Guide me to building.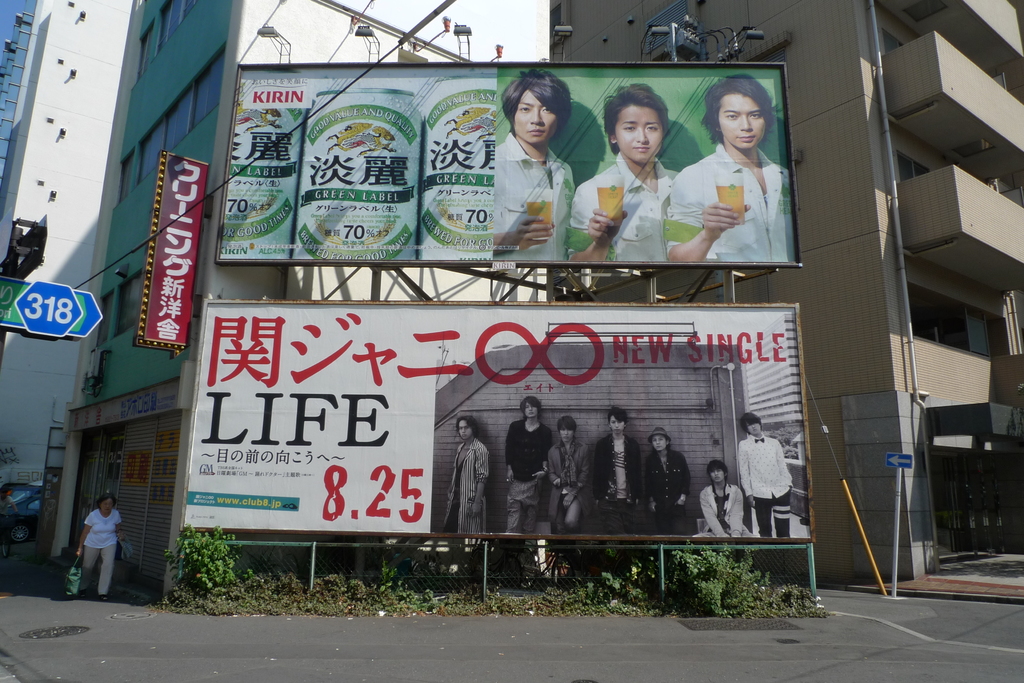
Guidance: (72, 0, 534, 611).
